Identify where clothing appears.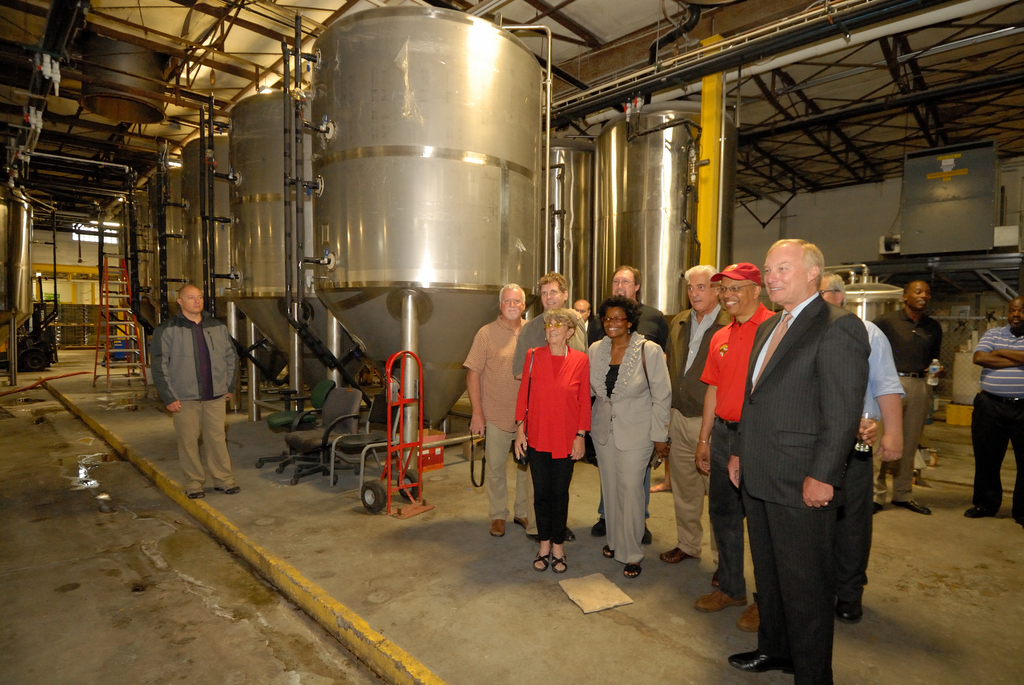
Appears at select_region(655, 295, 731, 562).
